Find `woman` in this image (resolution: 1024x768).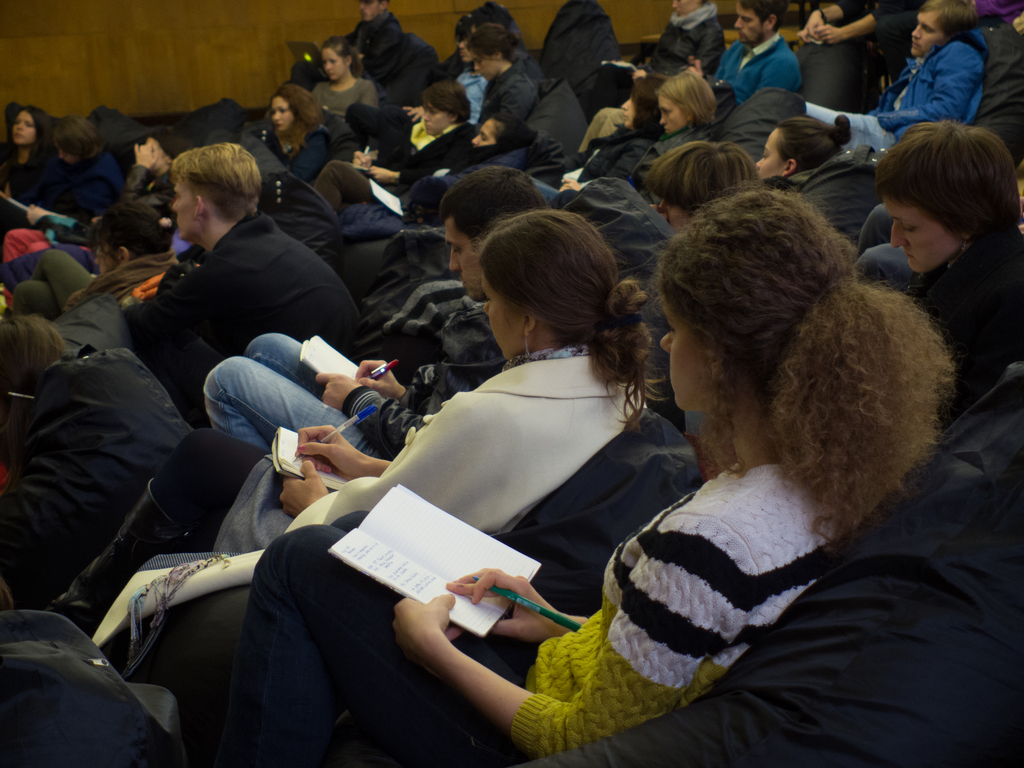
0/93/56/215.
